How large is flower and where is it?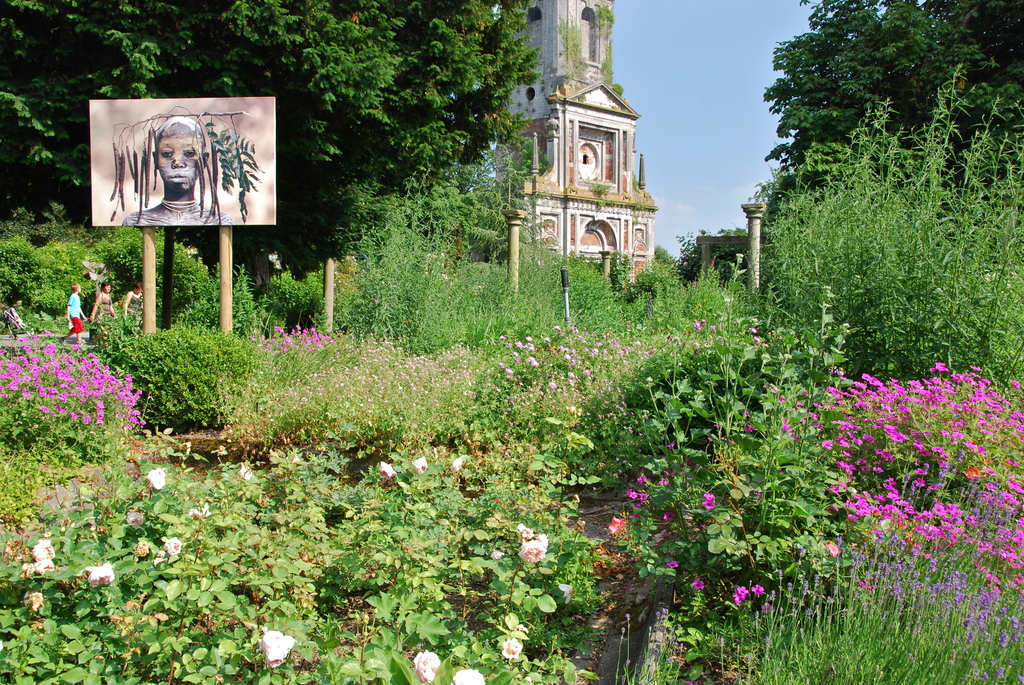
Bounding box: 502/643/523/661.
